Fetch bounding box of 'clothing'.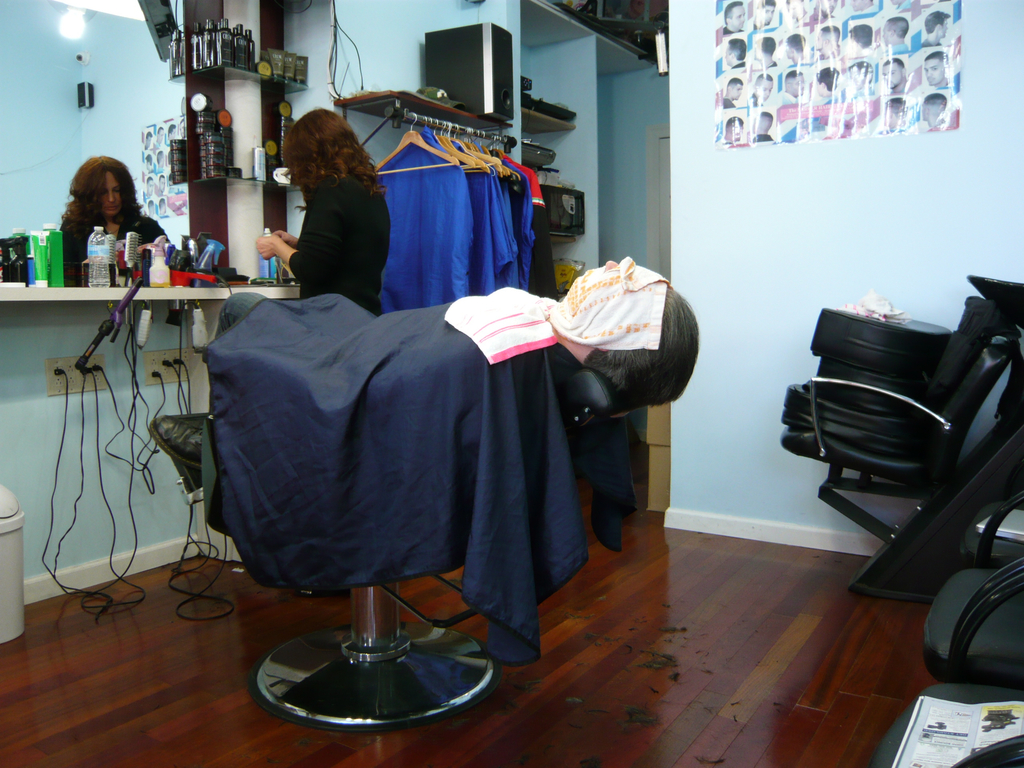
Bbox: <bbox>793, 12, 806, 23</bbox>.
